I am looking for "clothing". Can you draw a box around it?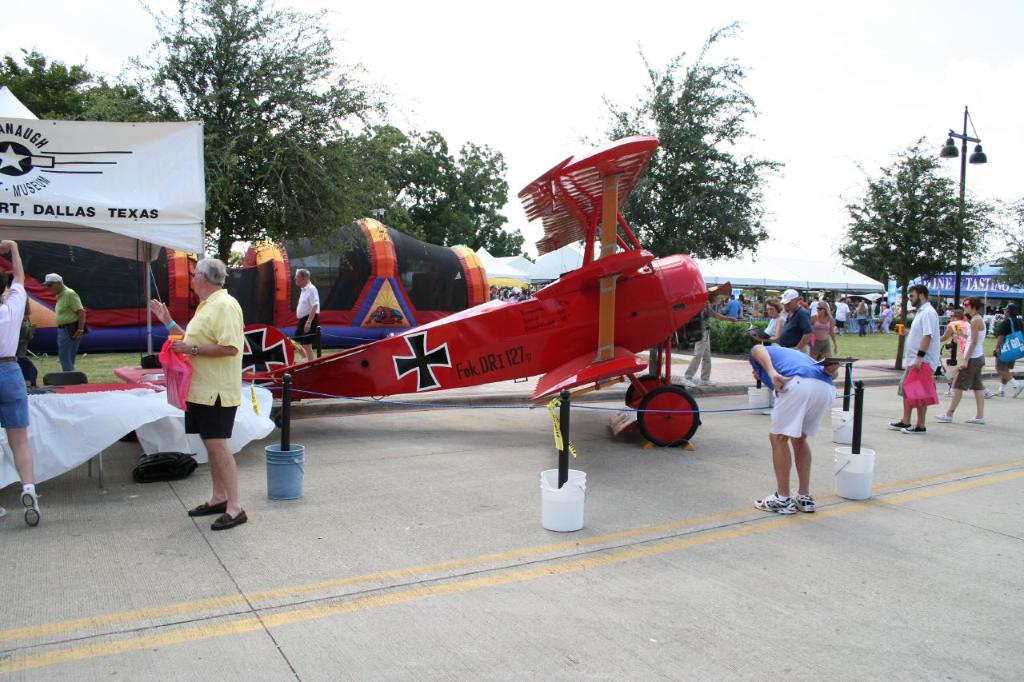
Sure, the bounding box is (850,304,873,337).
